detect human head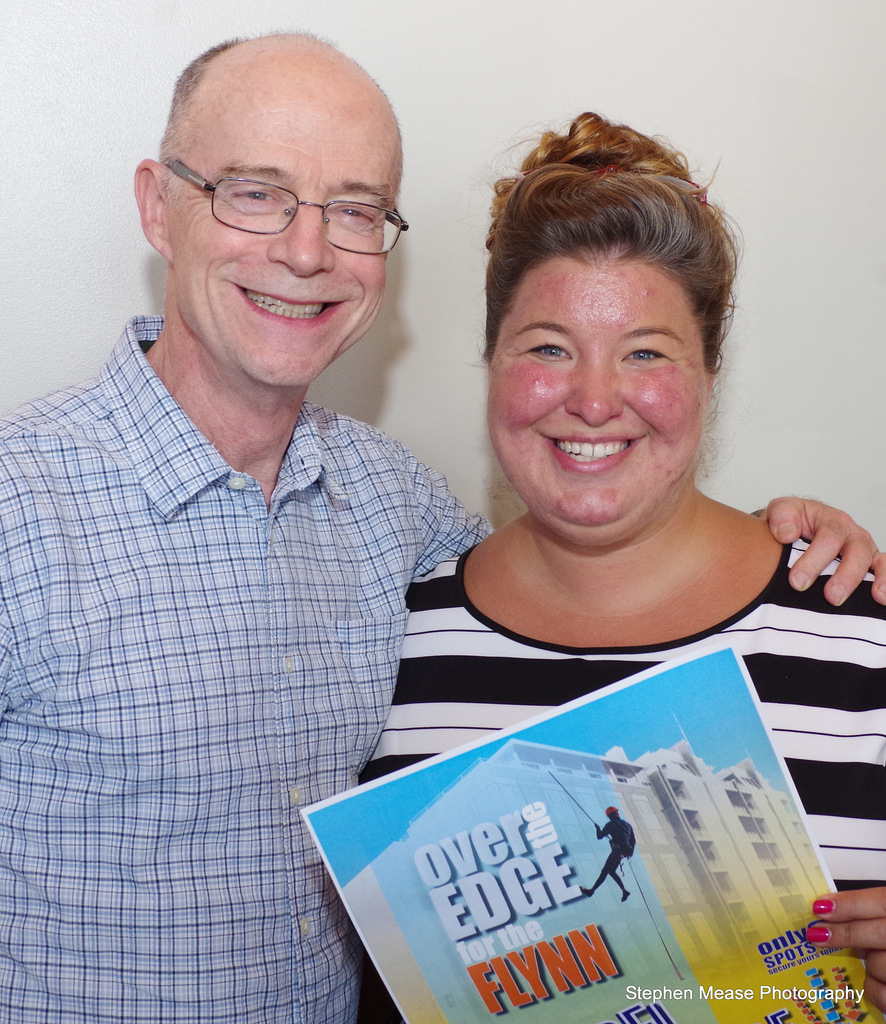
bbox=(469, 120, 760, 521)
